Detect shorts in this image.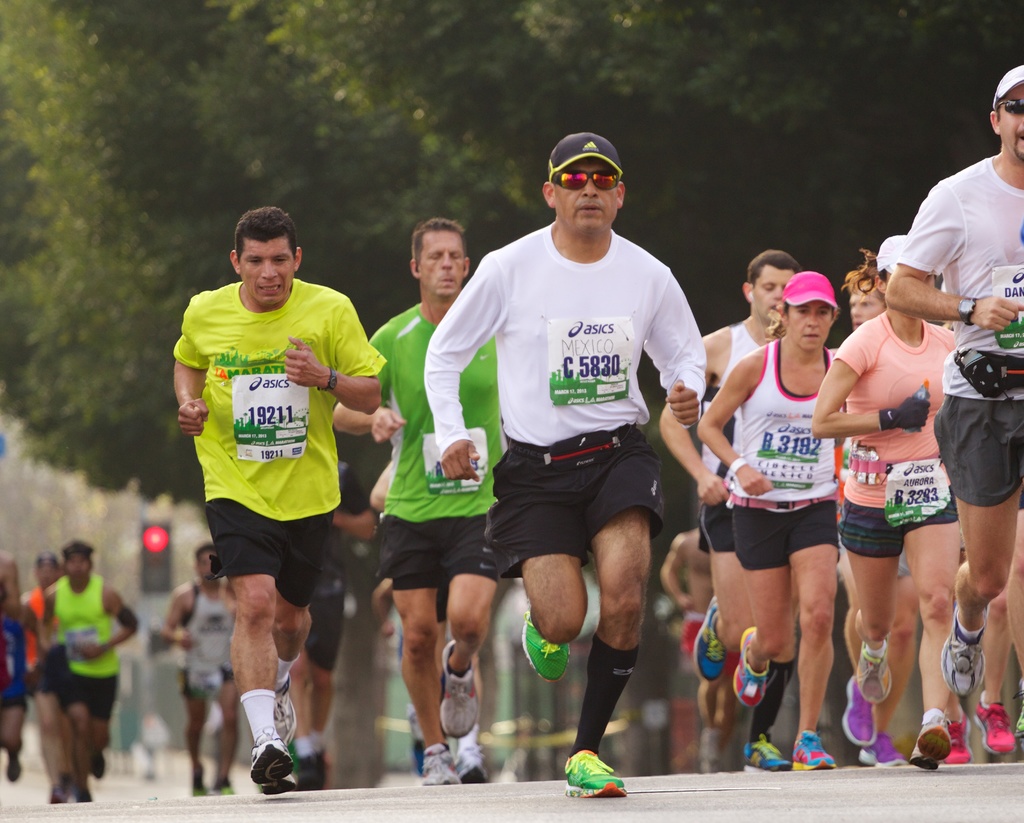
Detection: (x1=59, y1=672, x2=120, y2=719).
